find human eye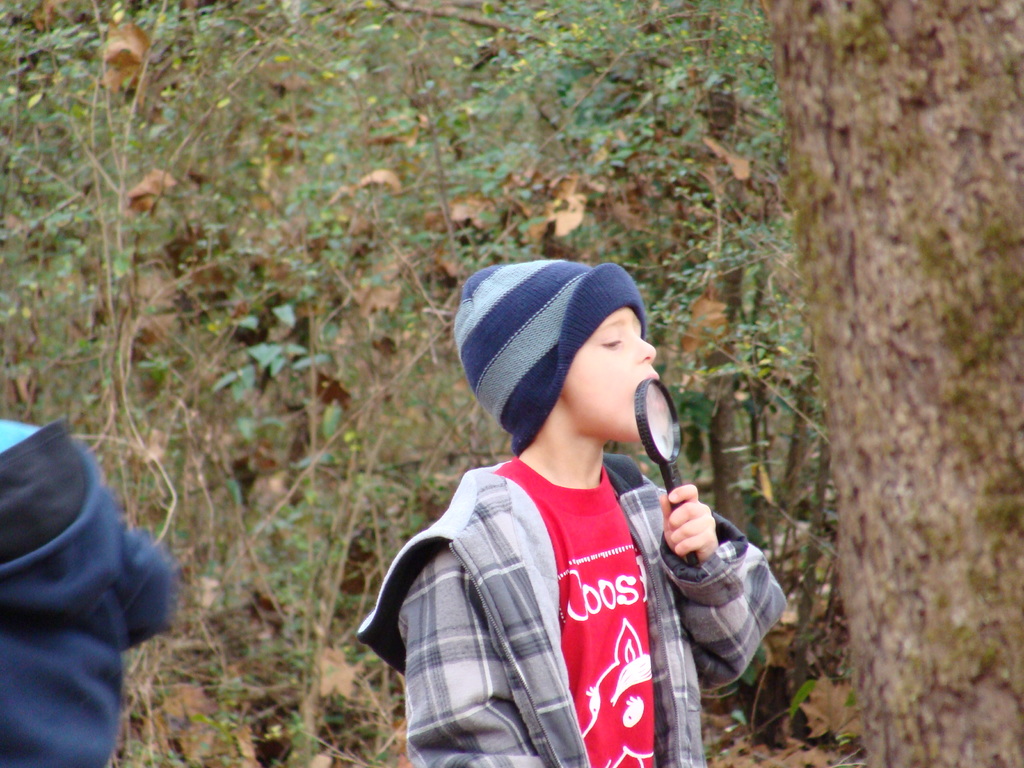
(left=596, top=333, right=625, bottom=351)
